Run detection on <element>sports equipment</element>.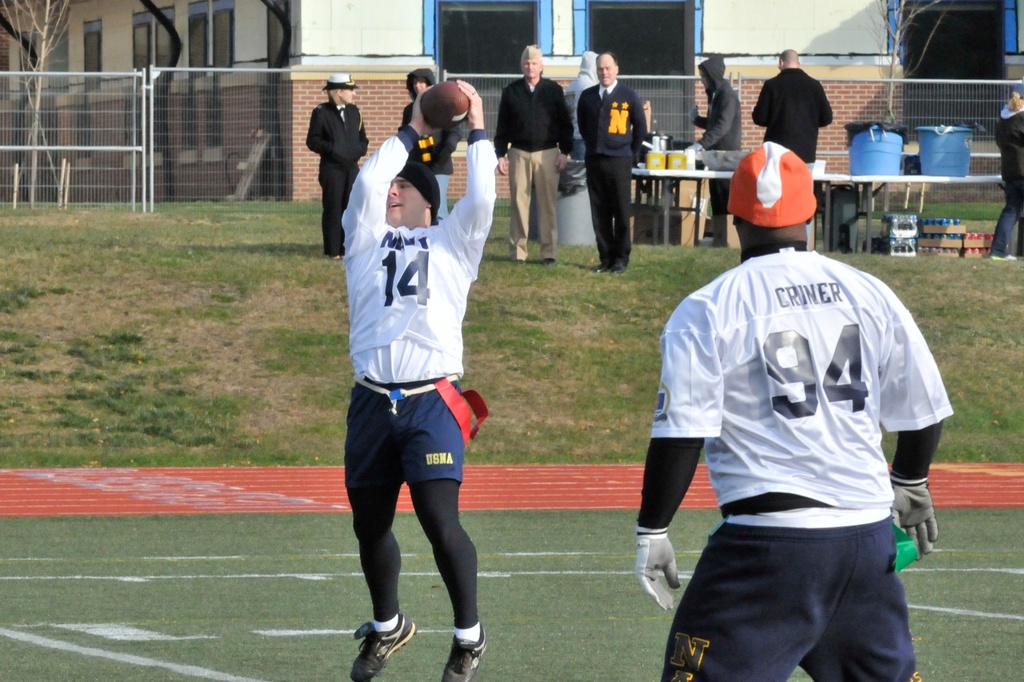
Result: bbox=[633, 528, 684, 608].
